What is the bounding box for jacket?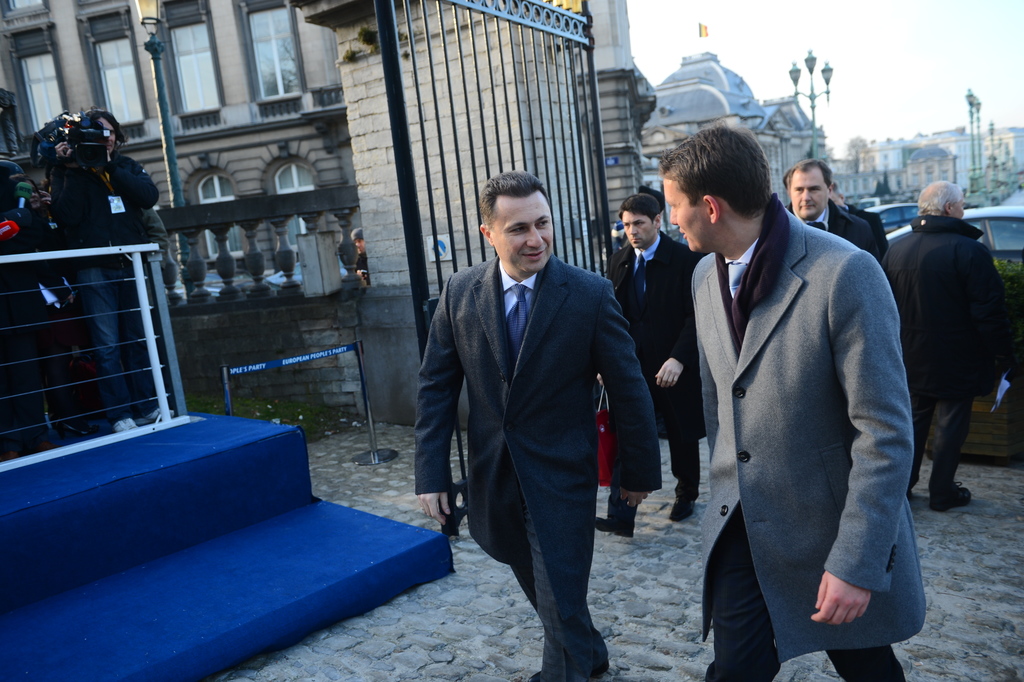
(895,177,1012,413).
